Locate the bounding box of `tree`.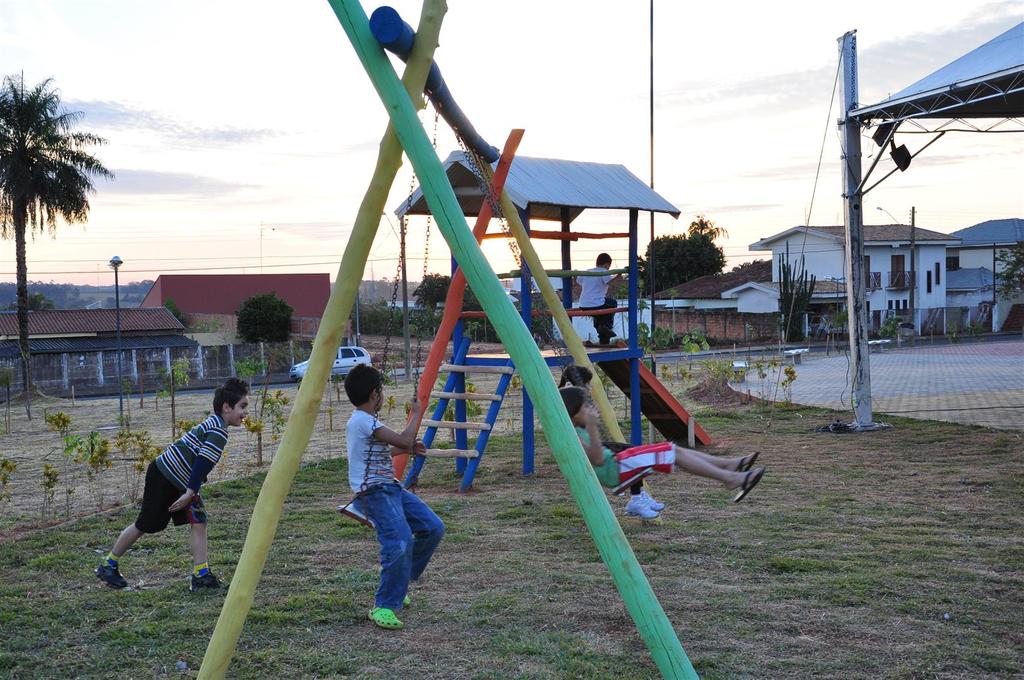
Bounding box: x1=407 y1=269 x2=453 y2=312.
